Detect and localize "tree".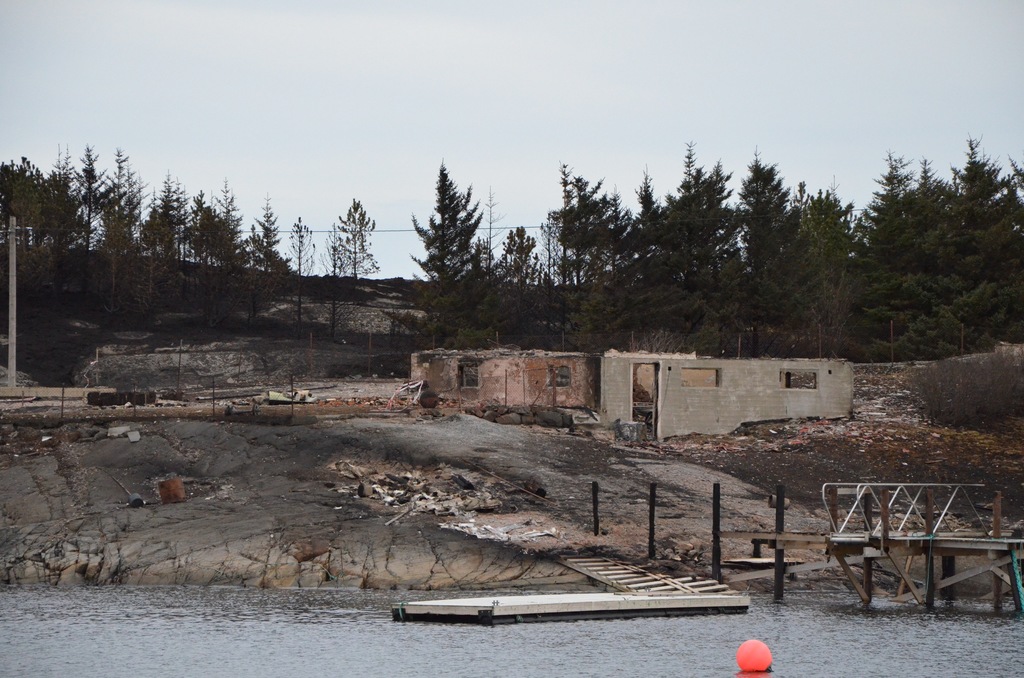
Localized at bbox(400, 149, 489, 322).
